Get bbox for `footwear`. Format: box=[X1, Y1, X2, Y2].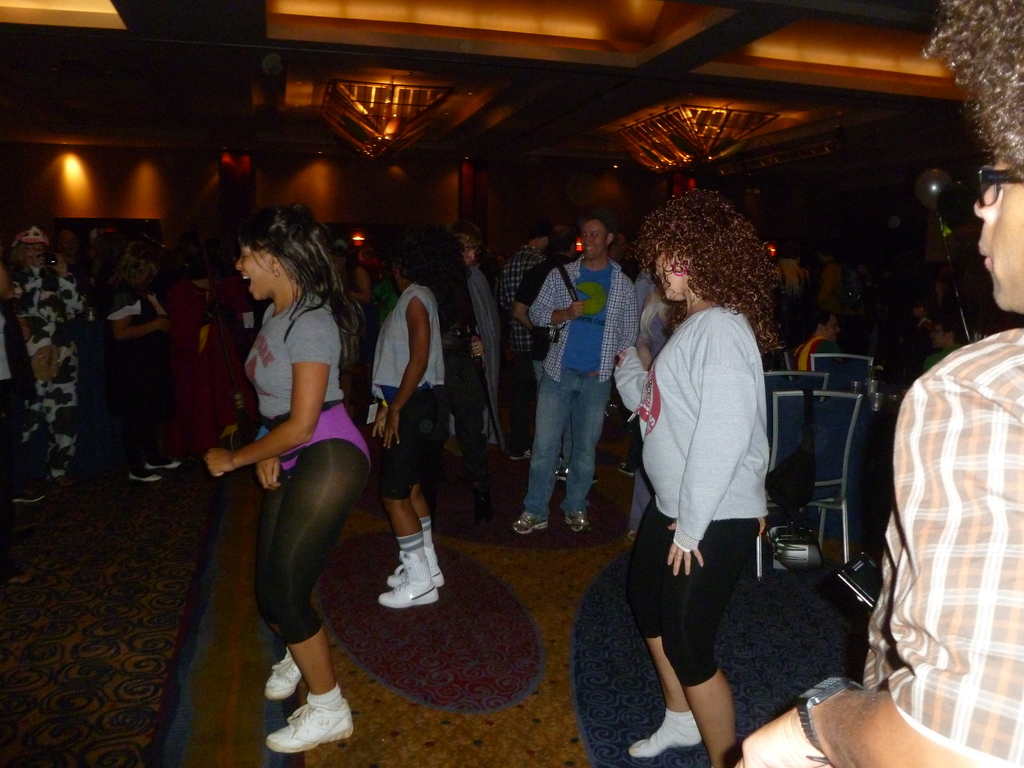
box=[616, 460, 634, 479].
